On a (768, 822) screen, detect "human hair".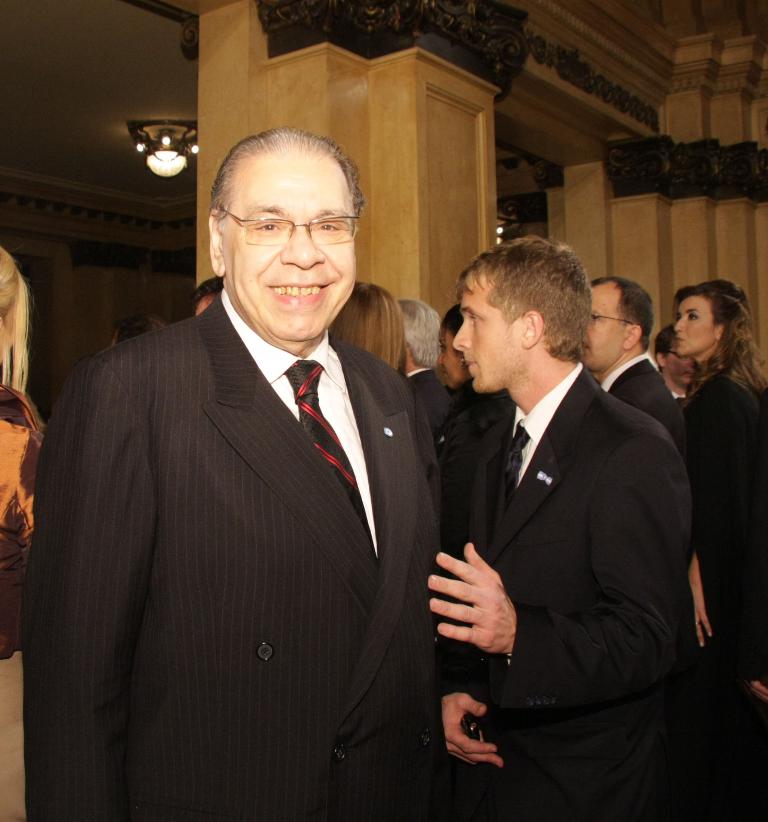
189,274,225,316.
